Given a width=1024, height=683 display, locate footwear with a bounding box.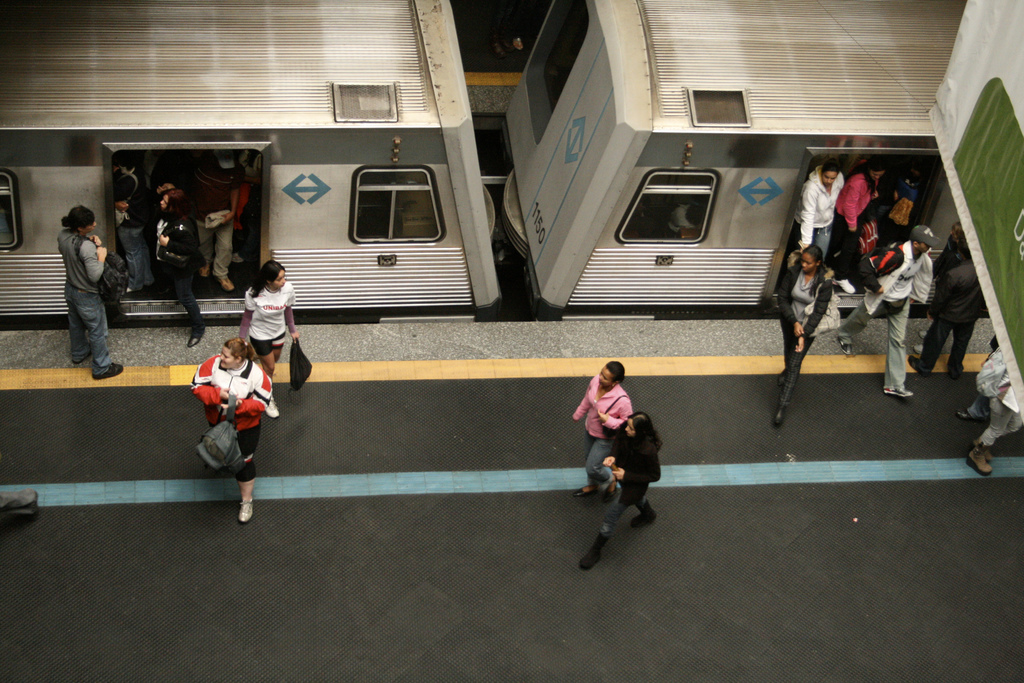
Located: box=[221, 279, 234, 292].
